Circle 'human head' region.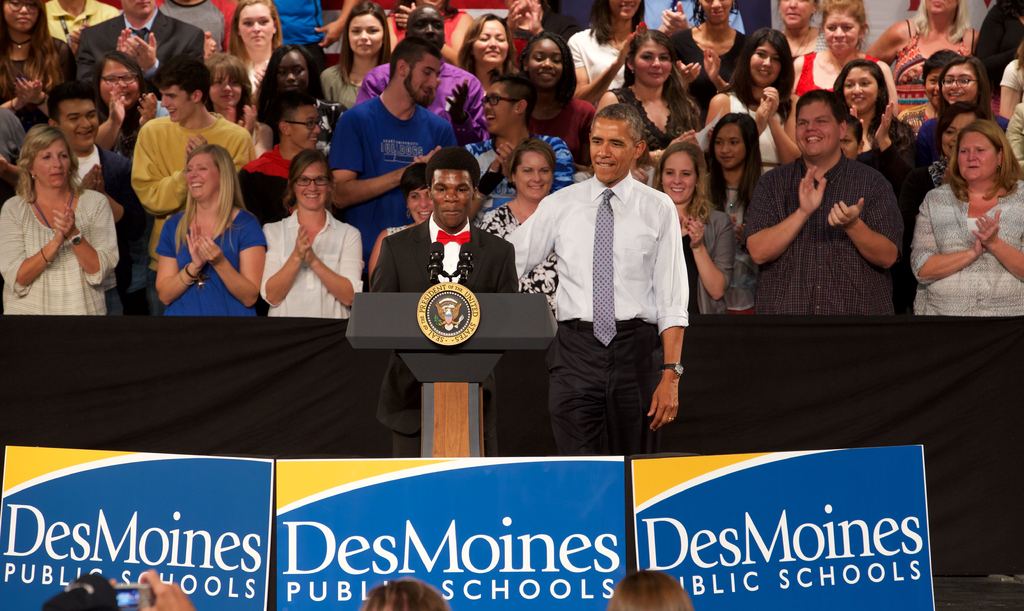
Region: bbox=[609, 571, 689, 610].
